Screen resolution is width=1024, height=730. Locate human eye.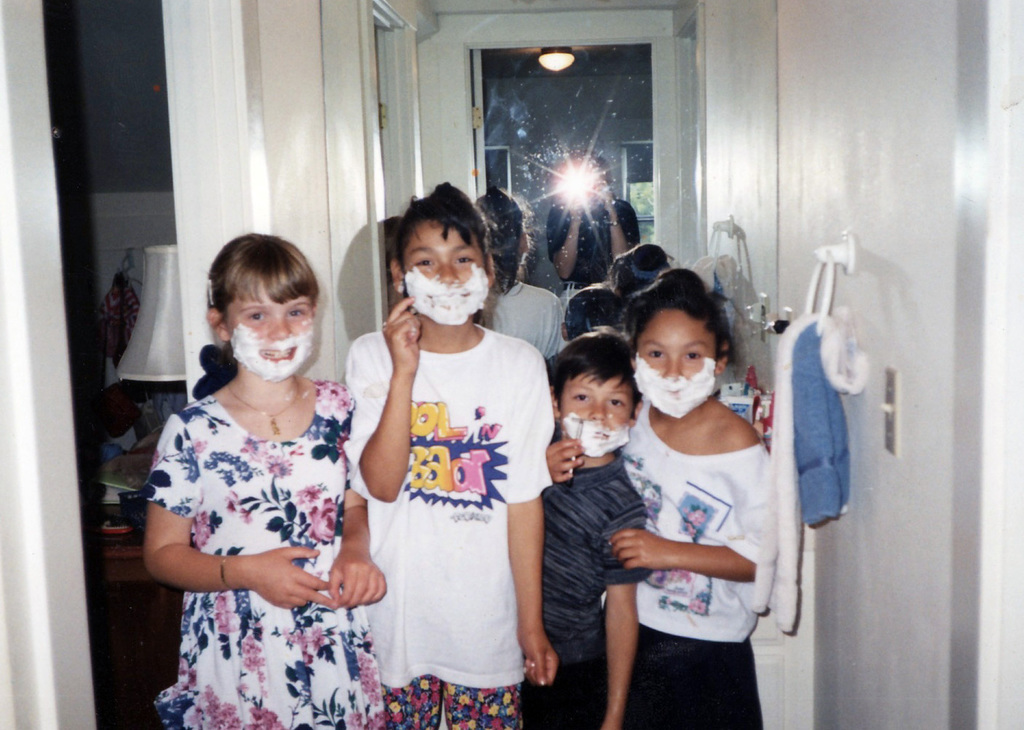
<box>452,253,477,267</box>.
